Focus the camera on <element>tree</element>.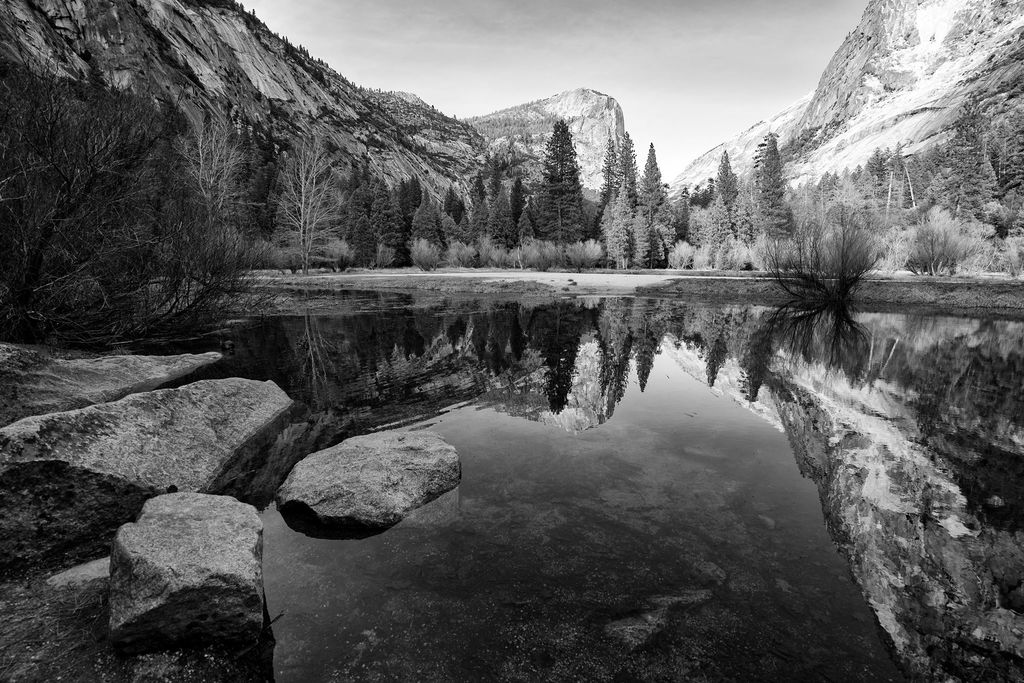
Focus region: (left=596, top=183, right=646, bottom=273).
